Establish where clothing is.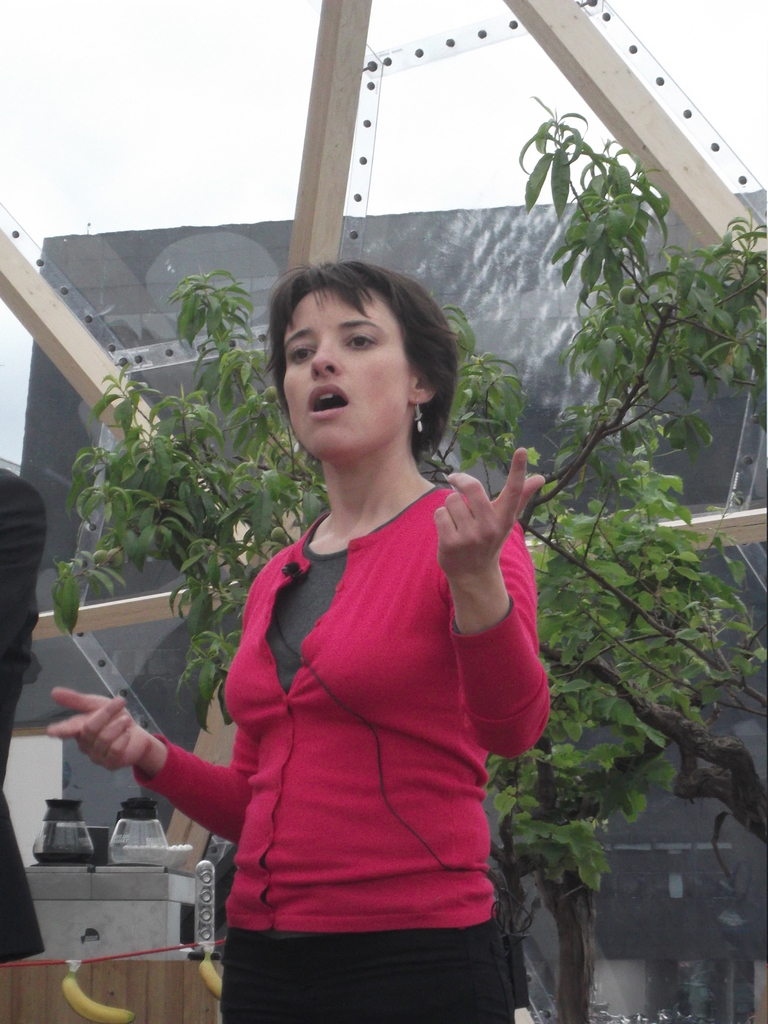
Established at Rect(129, 474, 548, 1023).
